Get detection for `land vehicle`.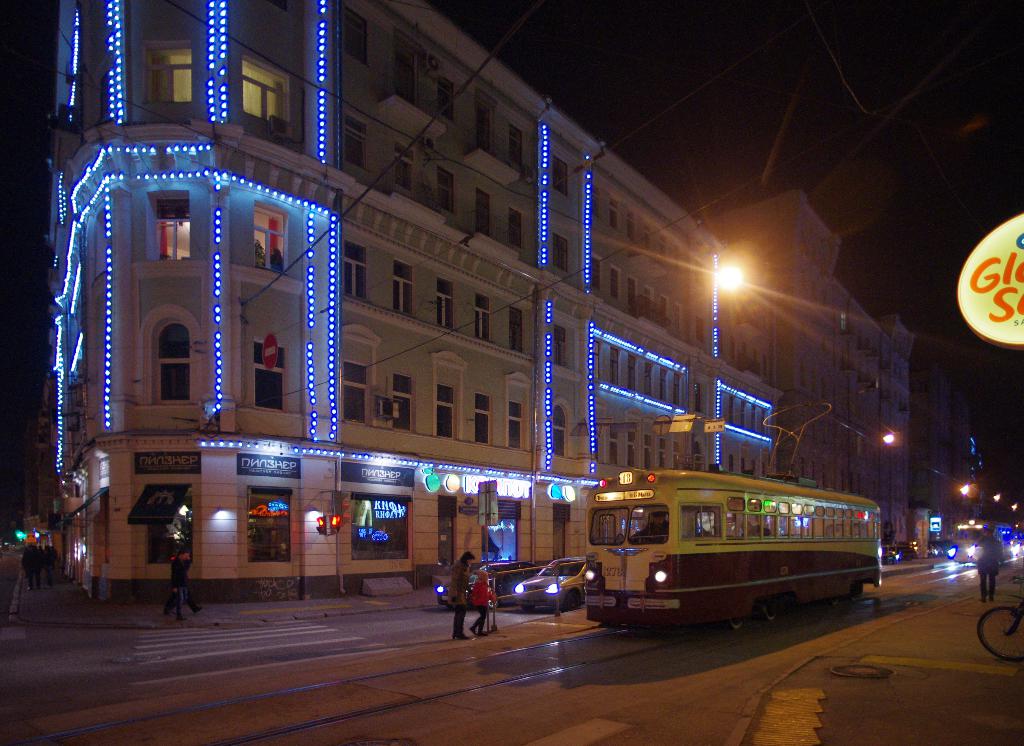
Detection: rect(518, 554, 593, 610).
